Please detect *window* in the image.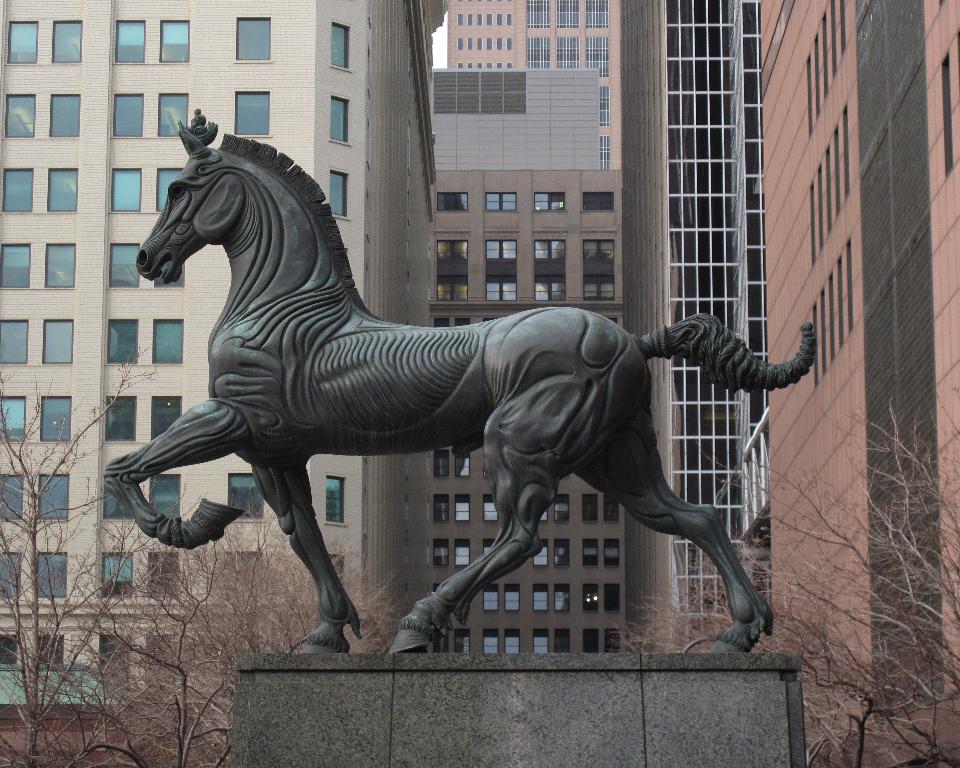
BBox(526, 37, 553, 68).
